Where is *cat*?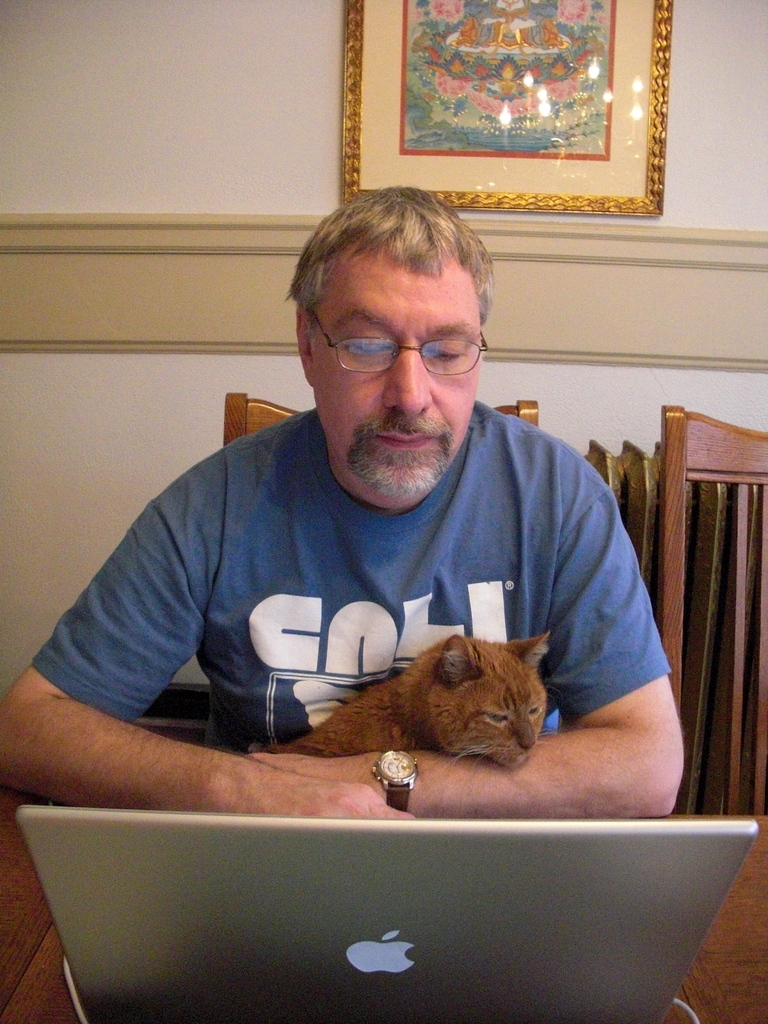
select_region(275, 615, 579, 783).
